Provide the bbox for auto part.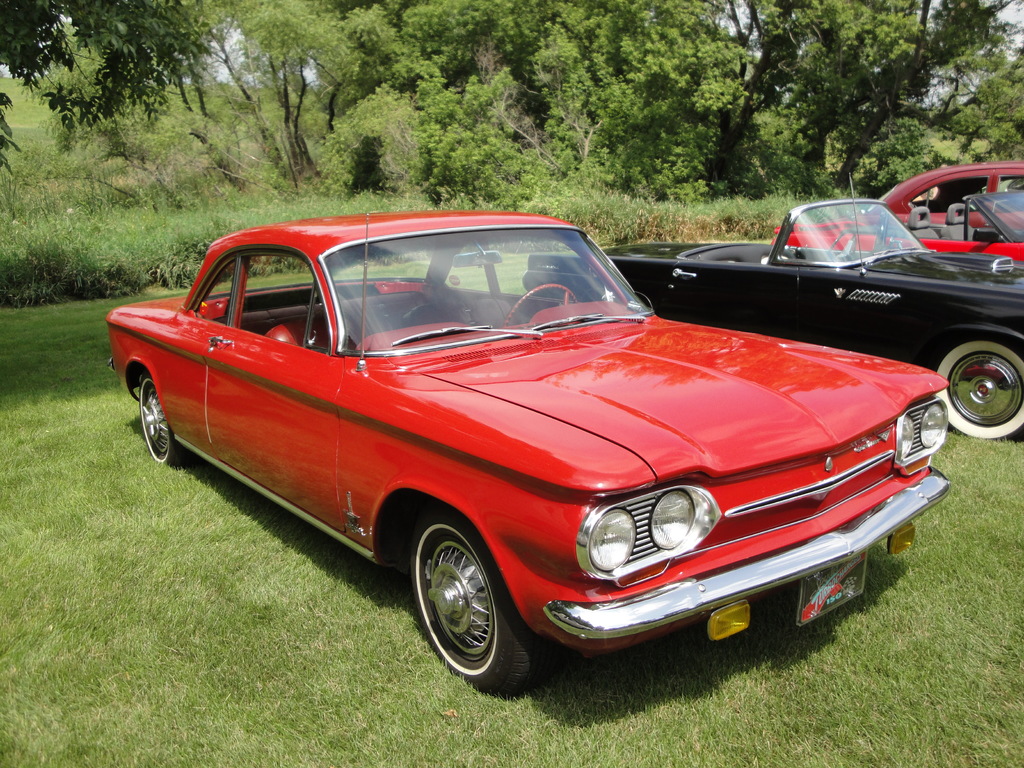
769 156 1023 268.
